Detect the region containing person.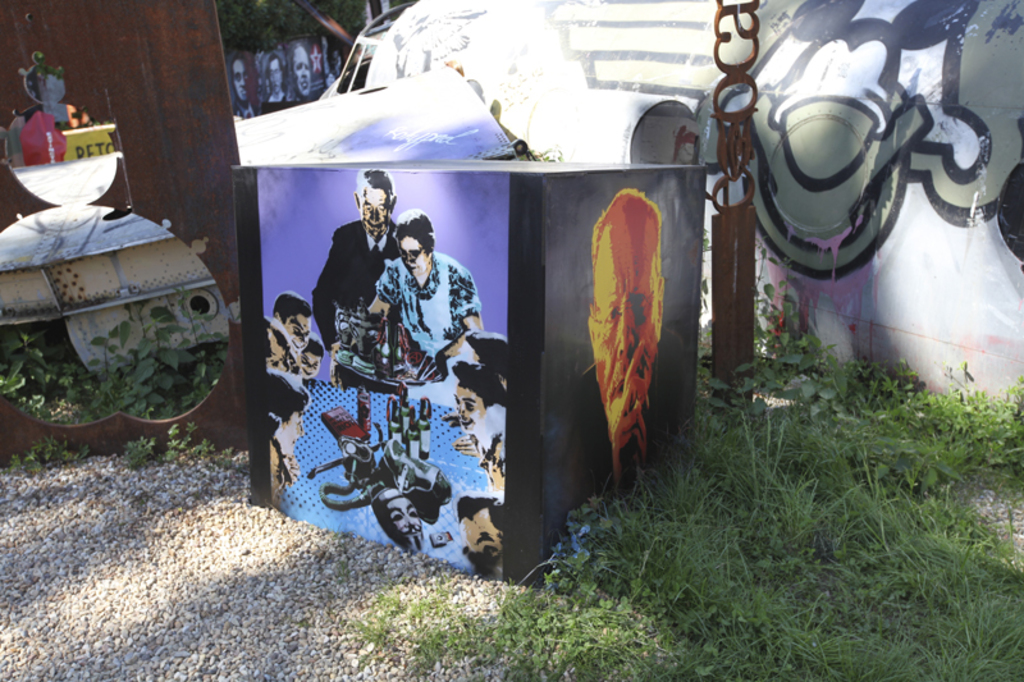
select_region(276, 211, 506, 578).
